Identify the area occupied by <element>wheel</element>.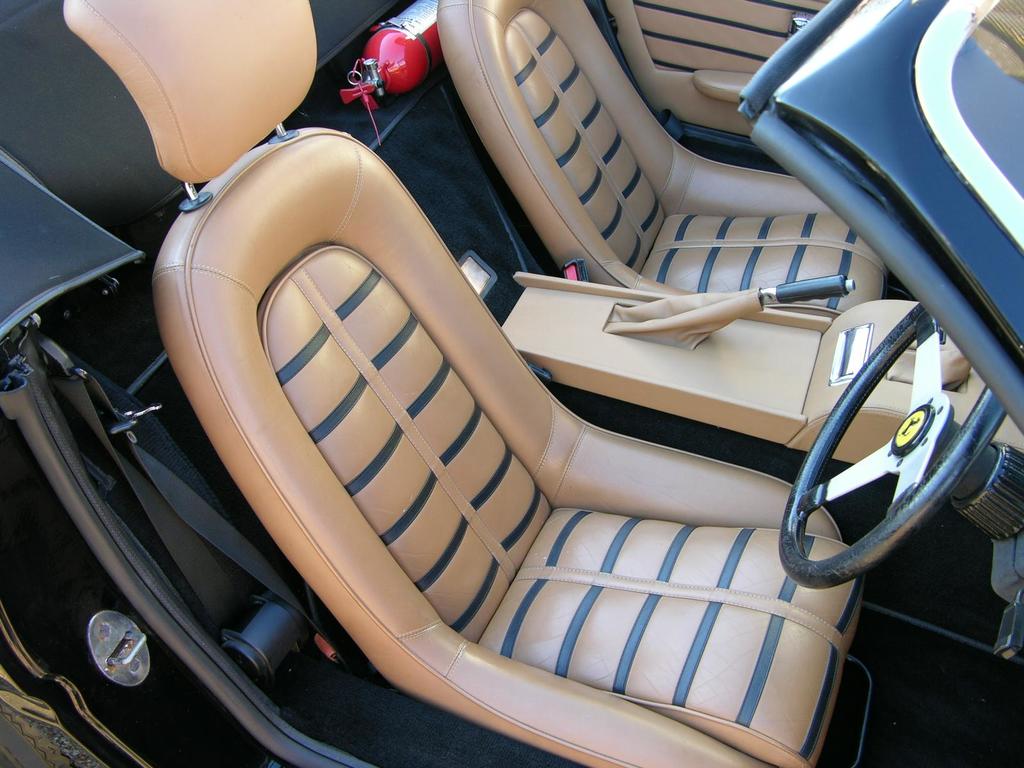
Area: <box>798,294,979,589</box>.
